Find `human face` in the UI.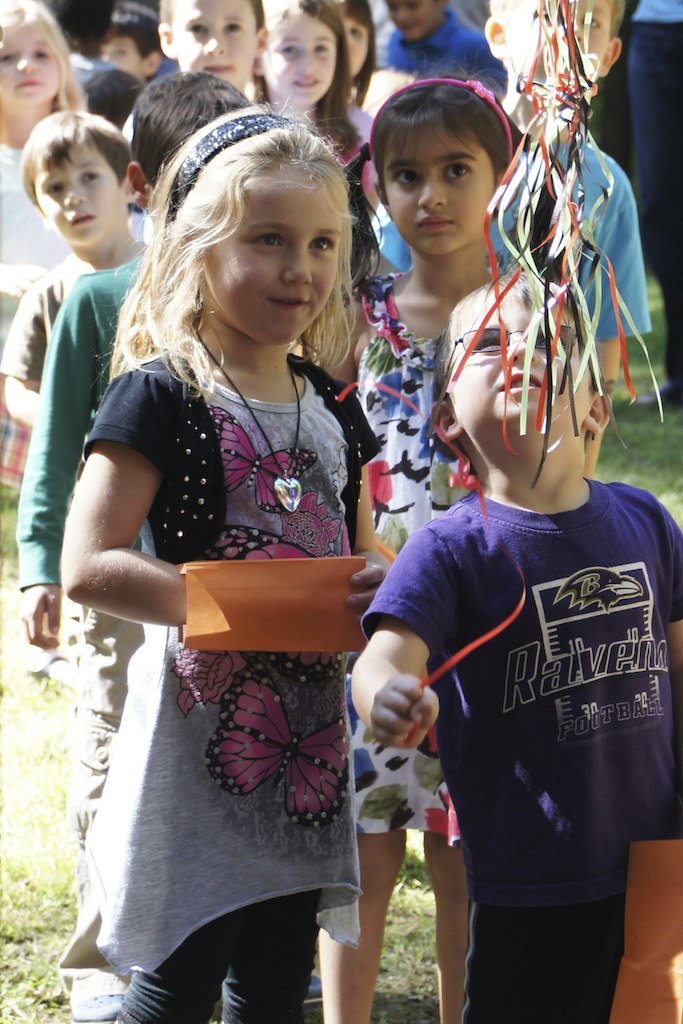
UI element at x1=345 y1=19 x2=370 y2=76.
